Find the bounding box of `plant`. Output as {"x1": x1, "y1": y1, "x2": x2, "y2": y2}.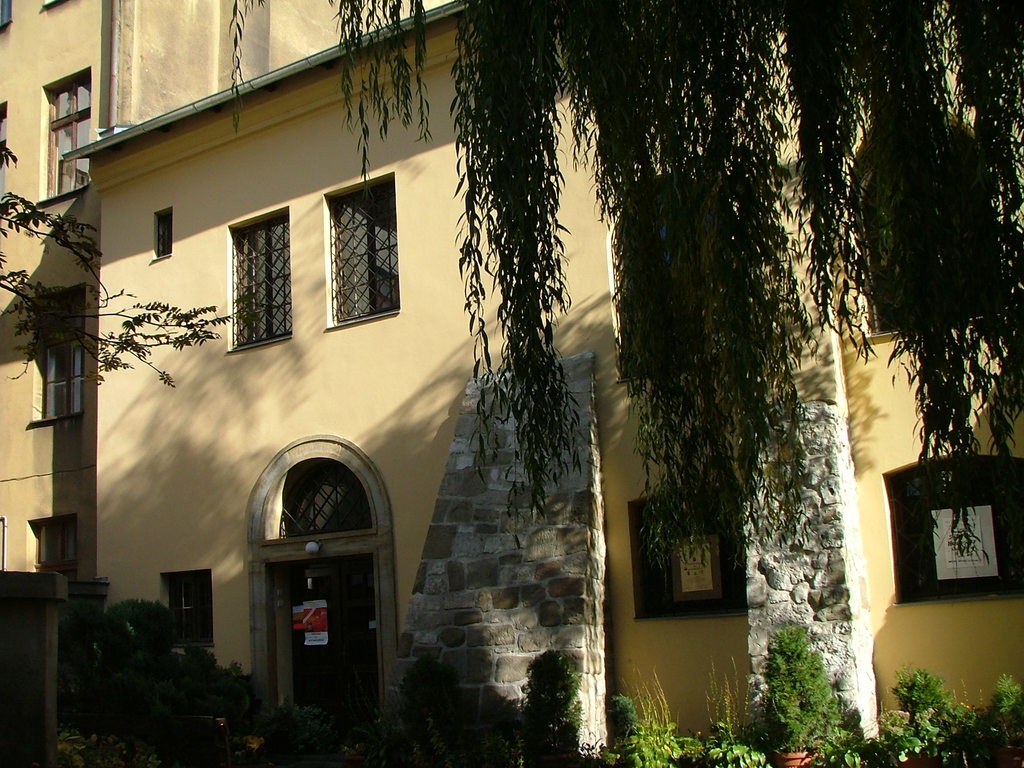
{"x1": 886, "y1": 708, "x2": 947, "y2": 764}.
